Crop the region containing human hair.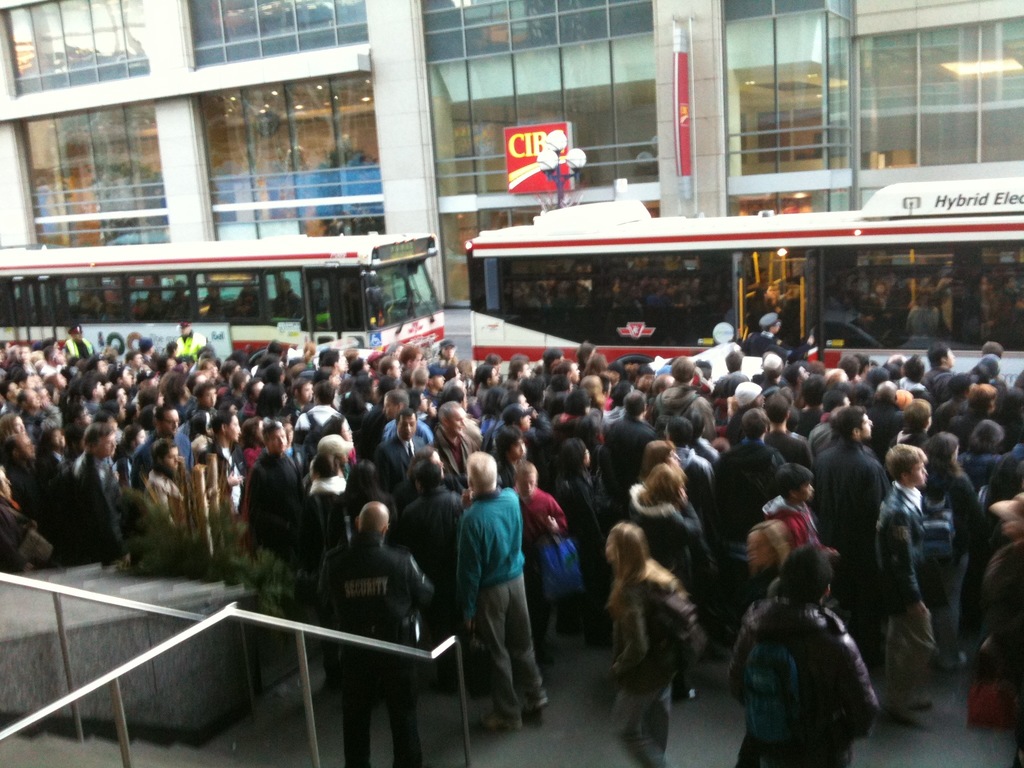
Crop region: (663,416,704,447).
